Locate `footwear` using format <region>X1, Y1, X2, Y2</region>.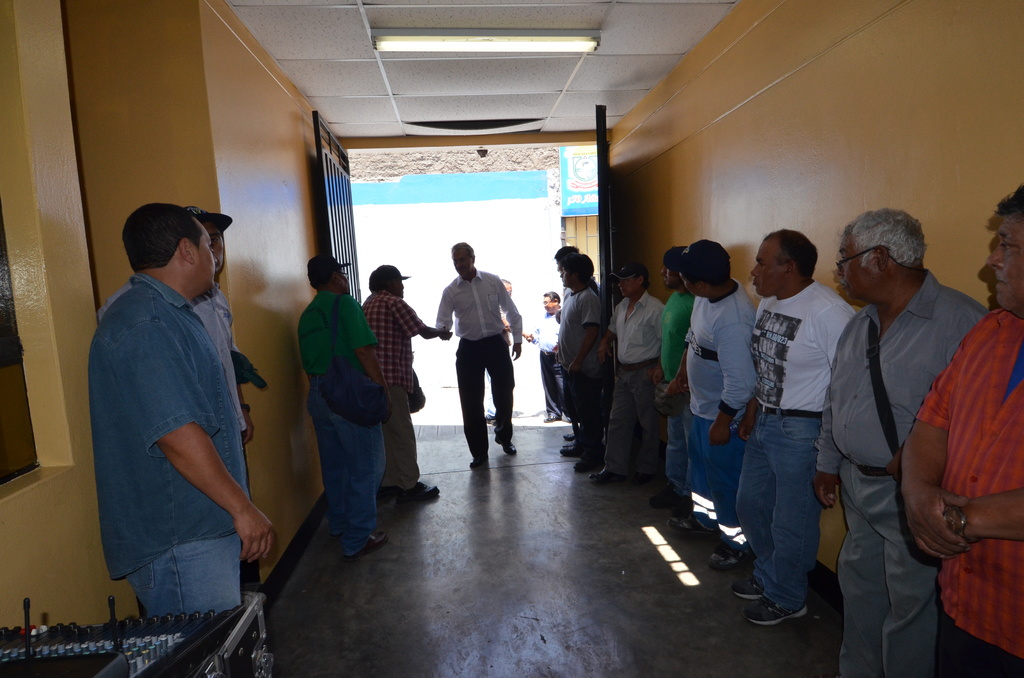
<region>378, 487, 393, 503</region>.
